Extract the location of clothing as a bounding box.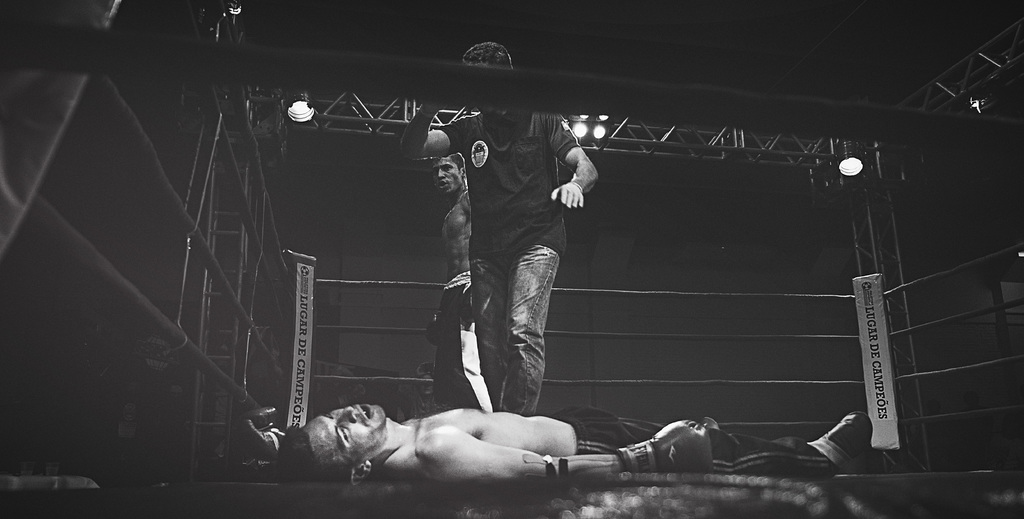
left=455, top=90, right=597, bottom=412.
